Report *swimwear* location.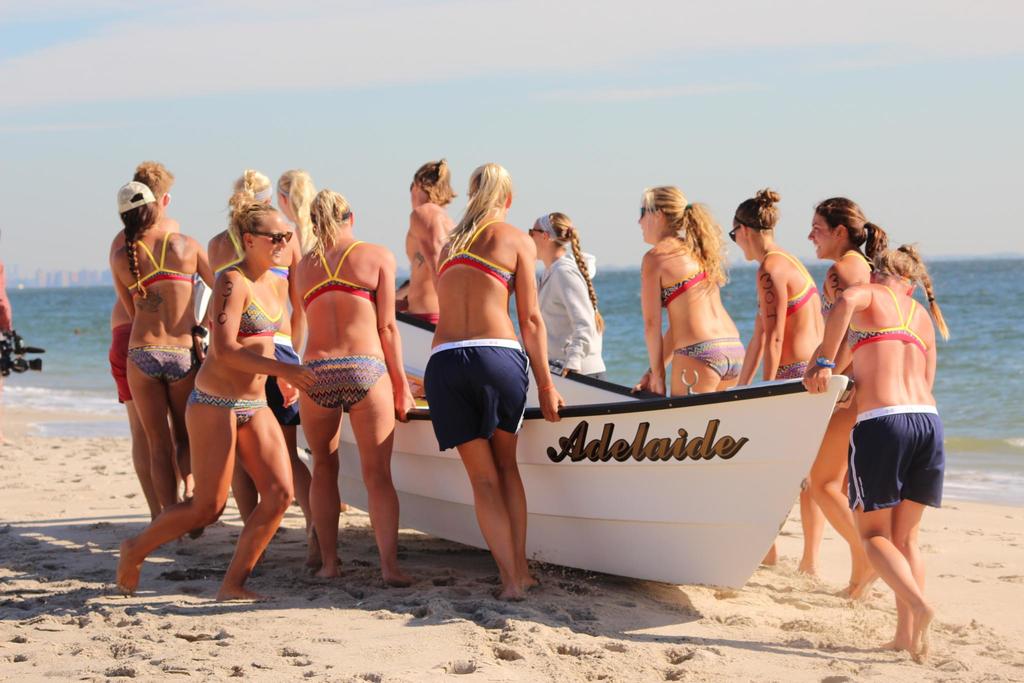
Report: 673, 339, 748, 381.
